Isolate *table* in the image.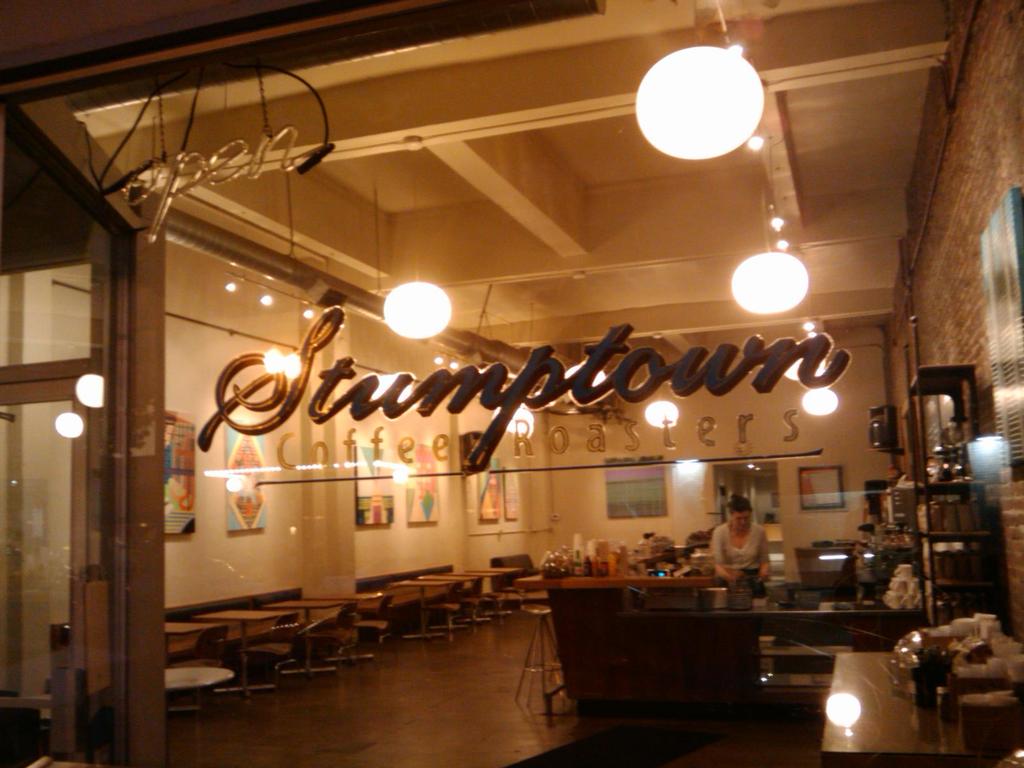
Isolated region: box(513, 577, 943, 720).
